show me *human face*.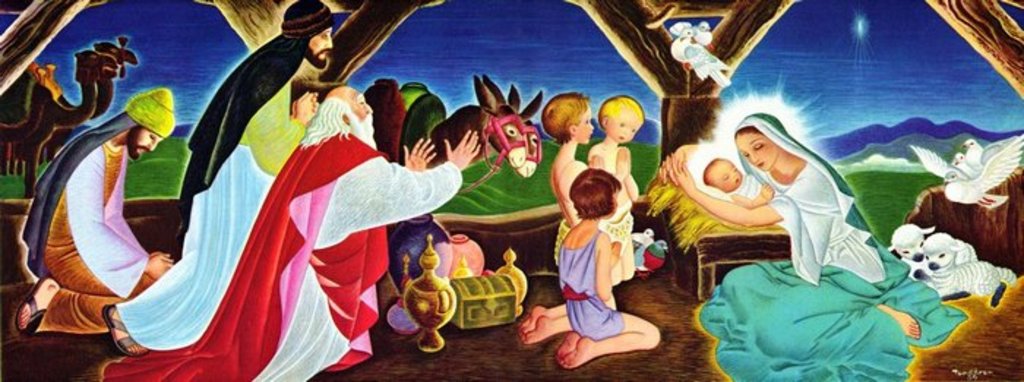
*human face* is here: 138,127,164,158.
